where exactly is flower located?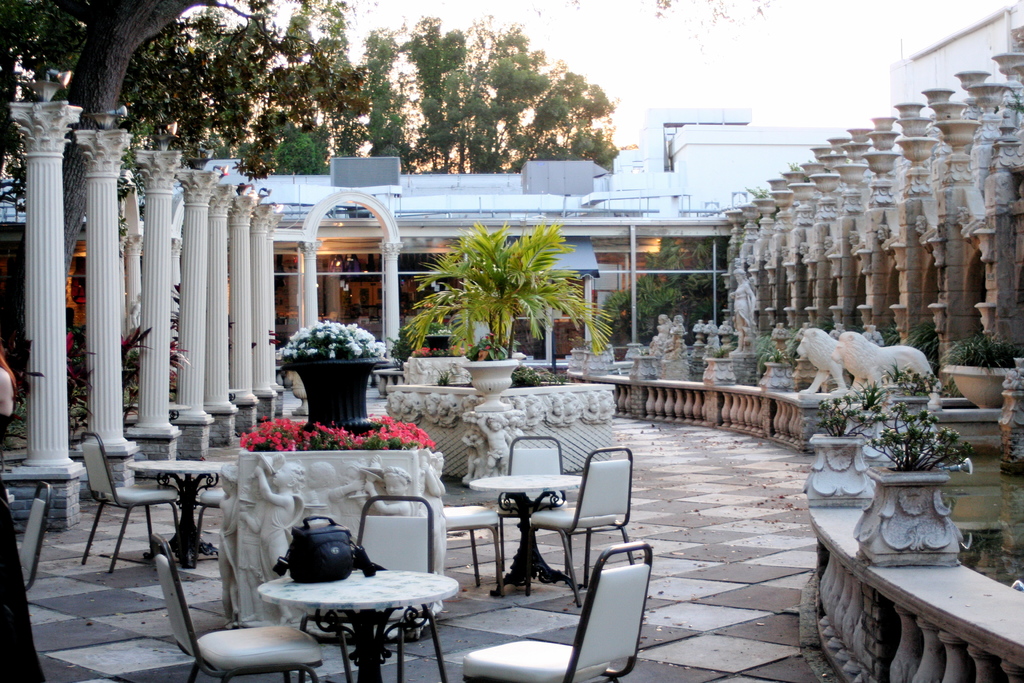
Its bounding box is [425,437,435,447].
